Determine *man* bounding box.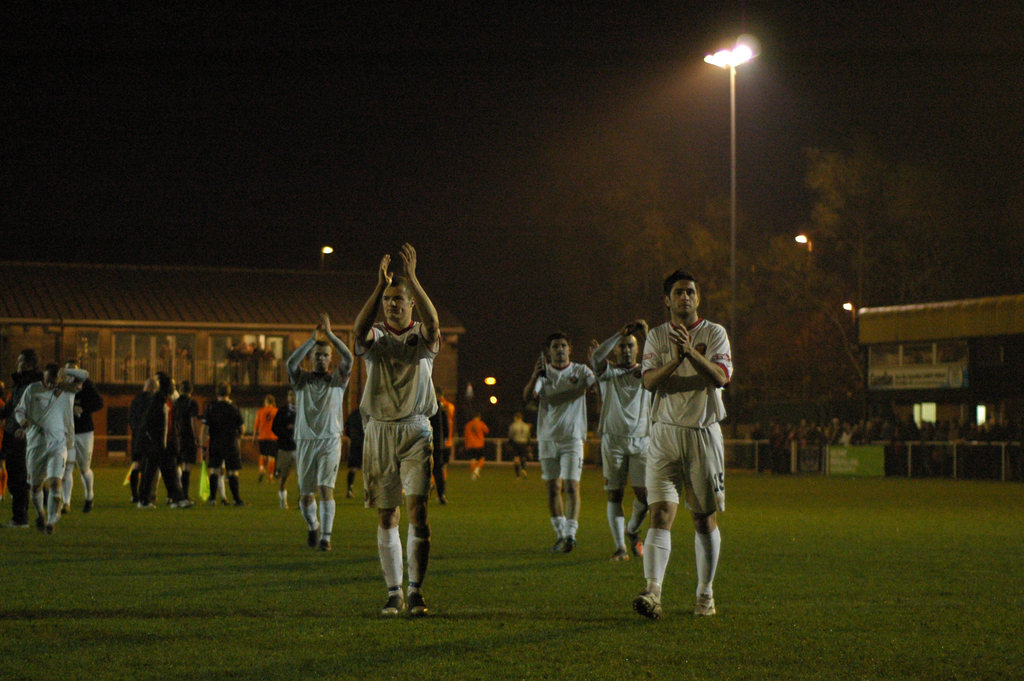
Determined: bbox(194, 376, 248, 508).
